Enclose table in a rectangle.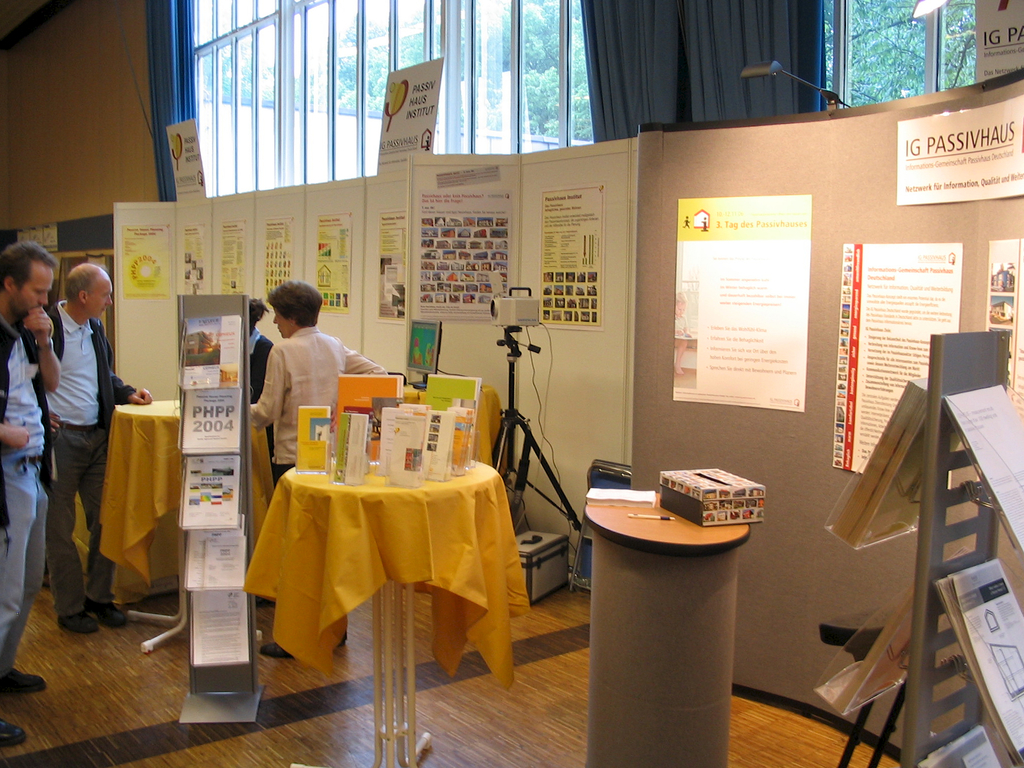
[left=99, top=399, right=277, bottom=586].
